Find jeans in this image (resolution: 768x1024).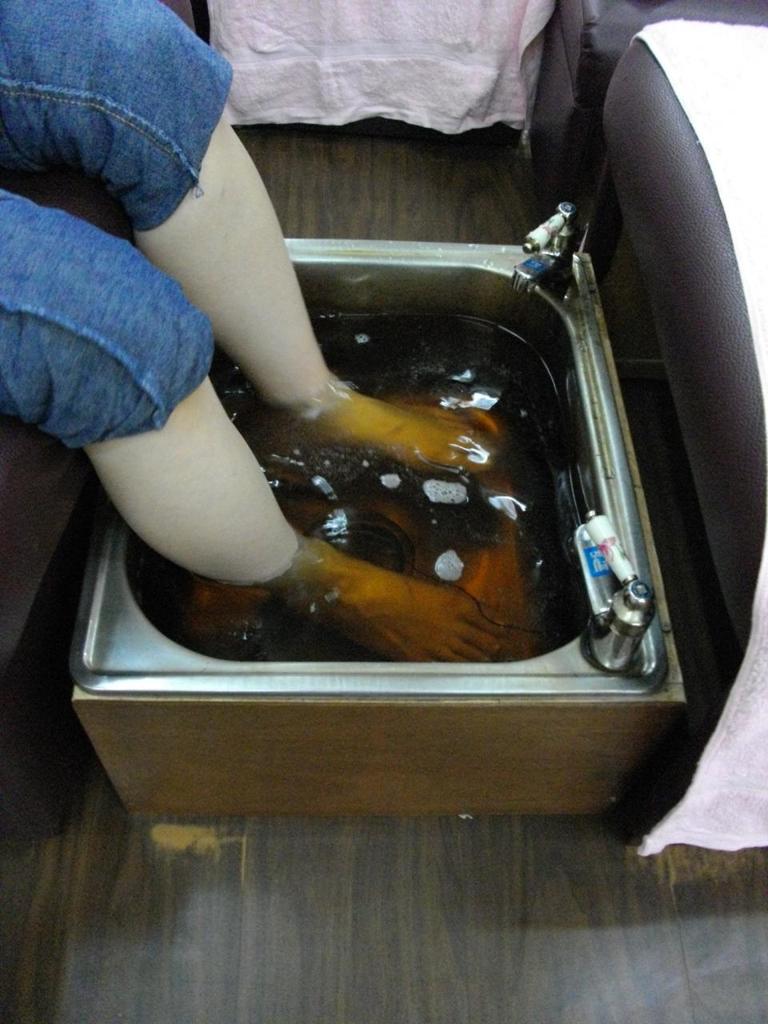
pyautogui.locateOnScreen(0, 0, 236, 456).
